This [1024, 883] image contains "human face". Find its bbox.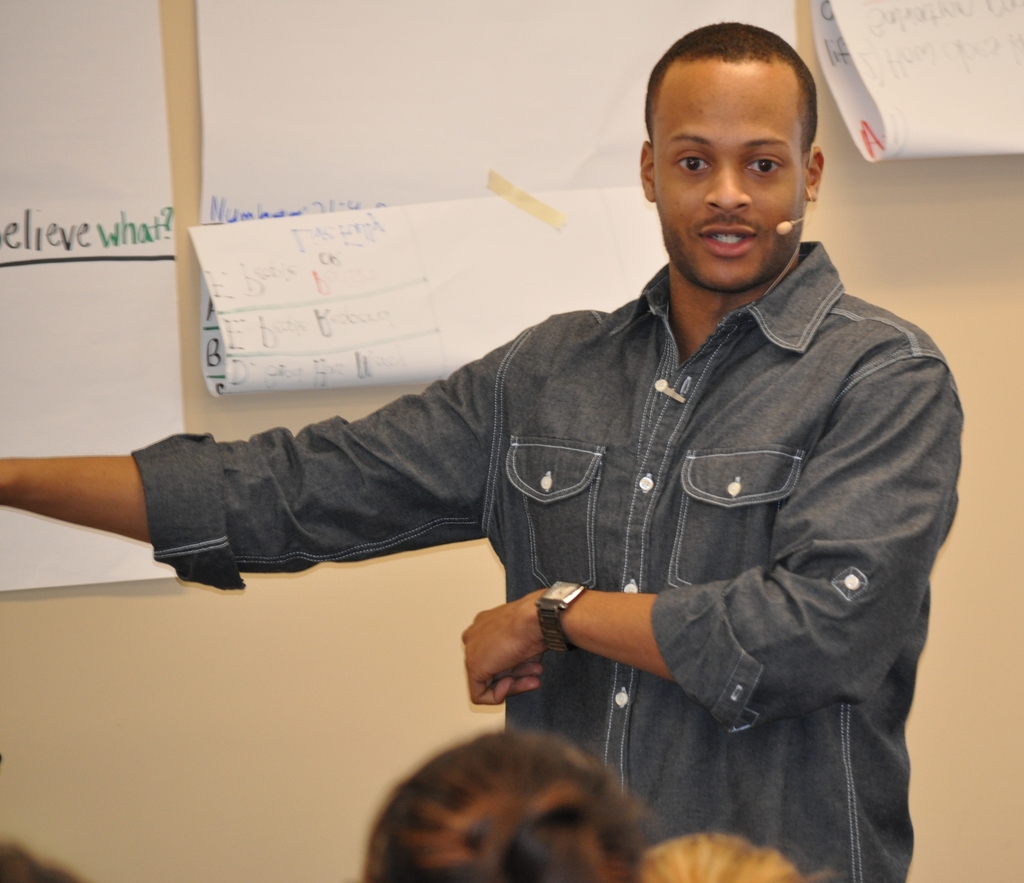
bbox=(653, 60, 806, 294).
